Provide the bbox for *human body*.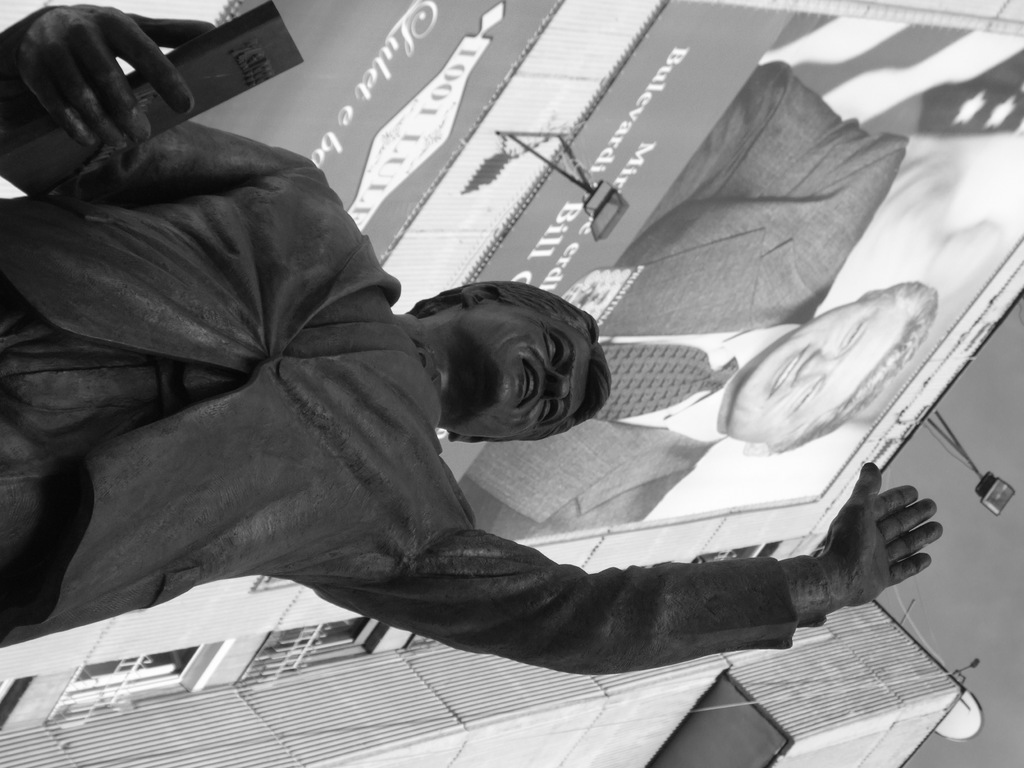
[left=456, top=57, right=909, bottom=542].
